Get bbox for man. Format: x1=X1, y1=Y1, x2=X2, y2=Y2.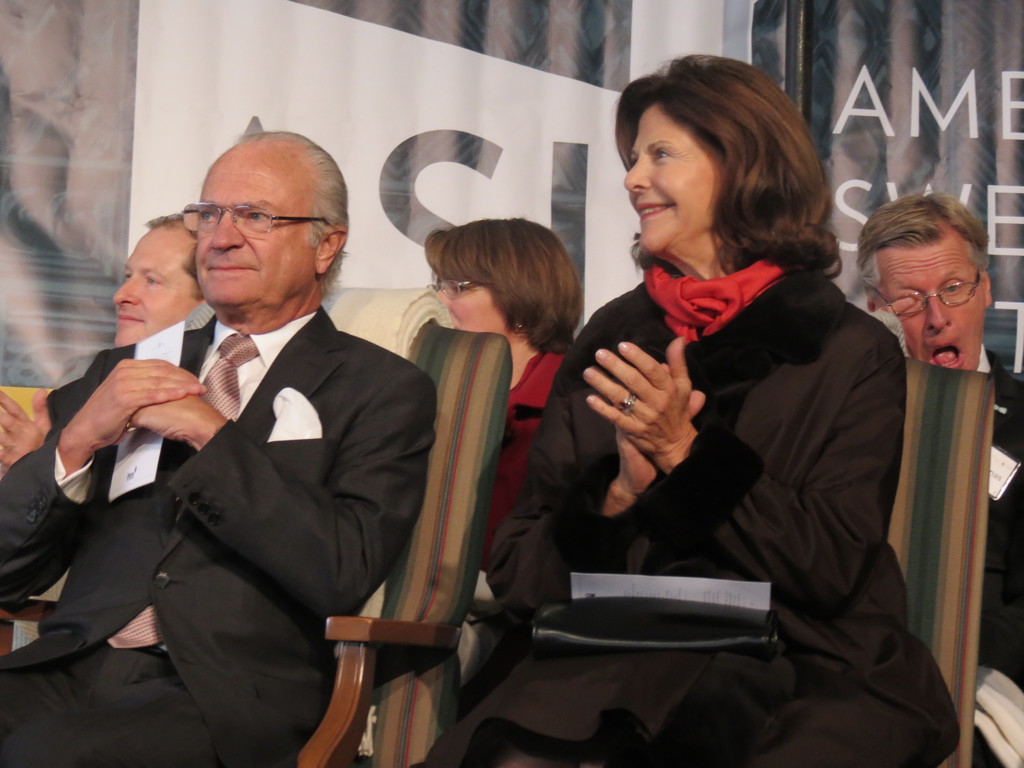
x1=419, y1=209, x2=580, y2=567.
